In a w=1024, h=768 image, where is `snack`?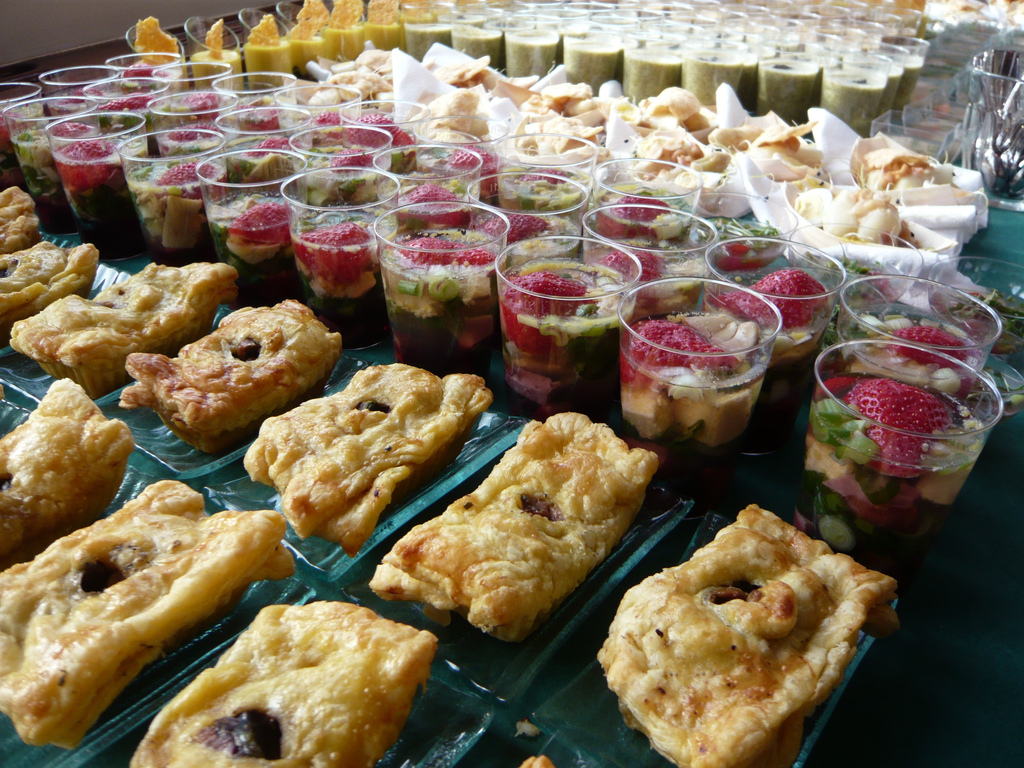
[left=290, top=3, right=330, bottom=43].
